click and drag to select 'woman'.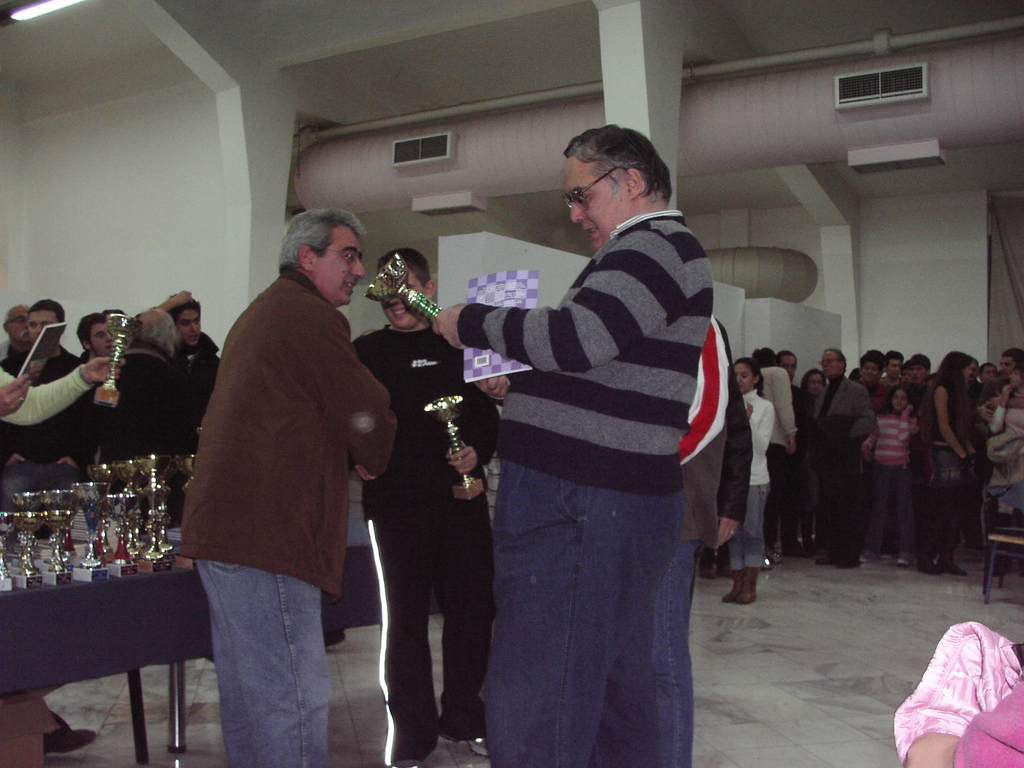
Selection: <region>725, 358, 776, 604</region>.
